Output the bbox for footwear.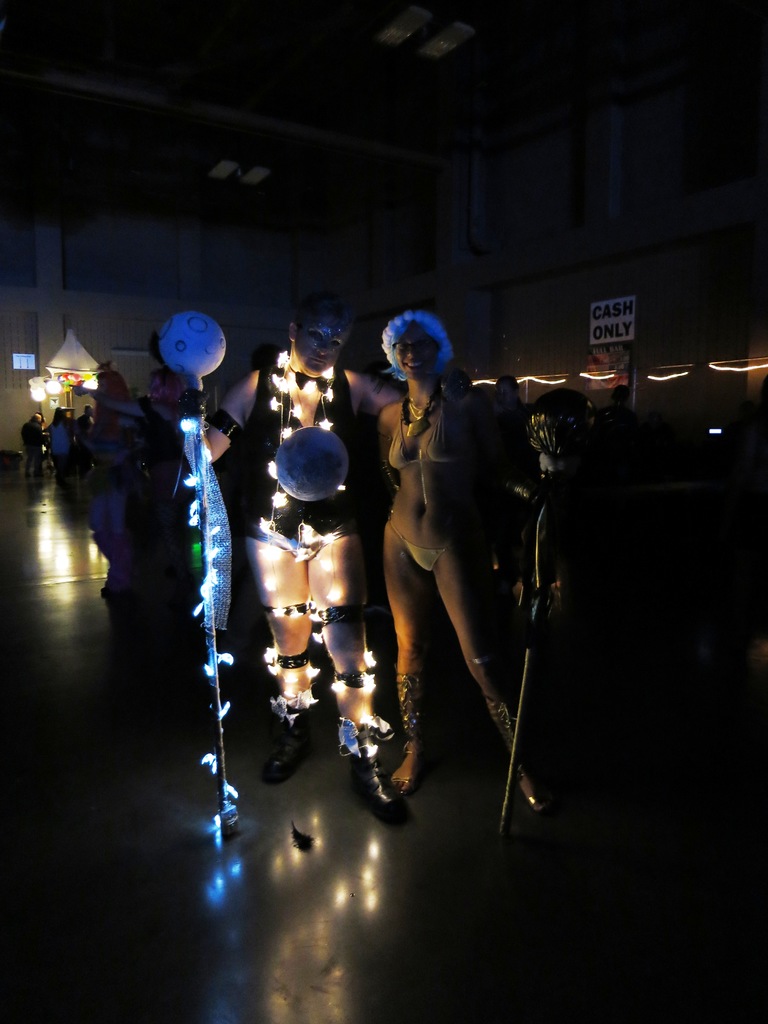
left=504, top=703, right=551, bottom=811.
